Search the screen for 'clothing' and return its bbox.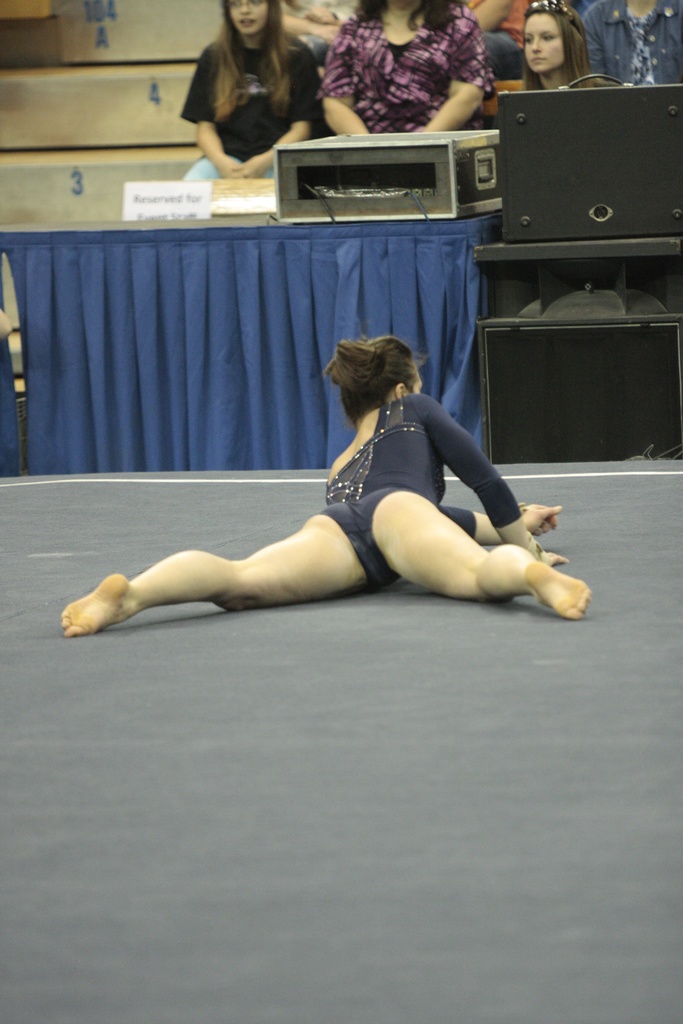
Found: 579/0/682/87.
